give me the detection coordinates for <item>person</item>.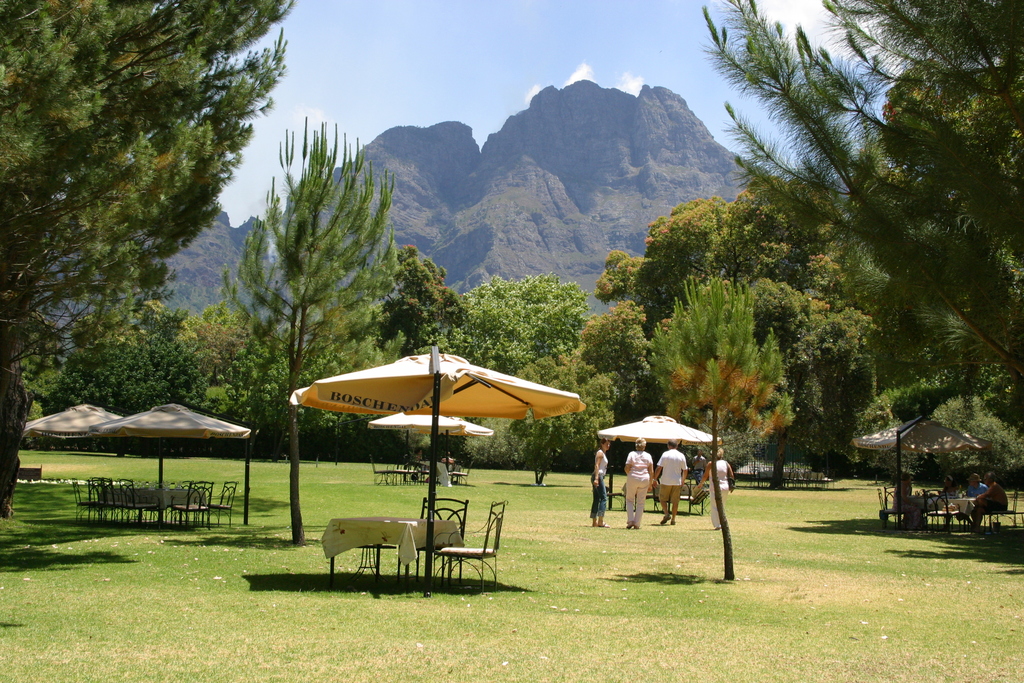
(653, 441, 690, 523).
